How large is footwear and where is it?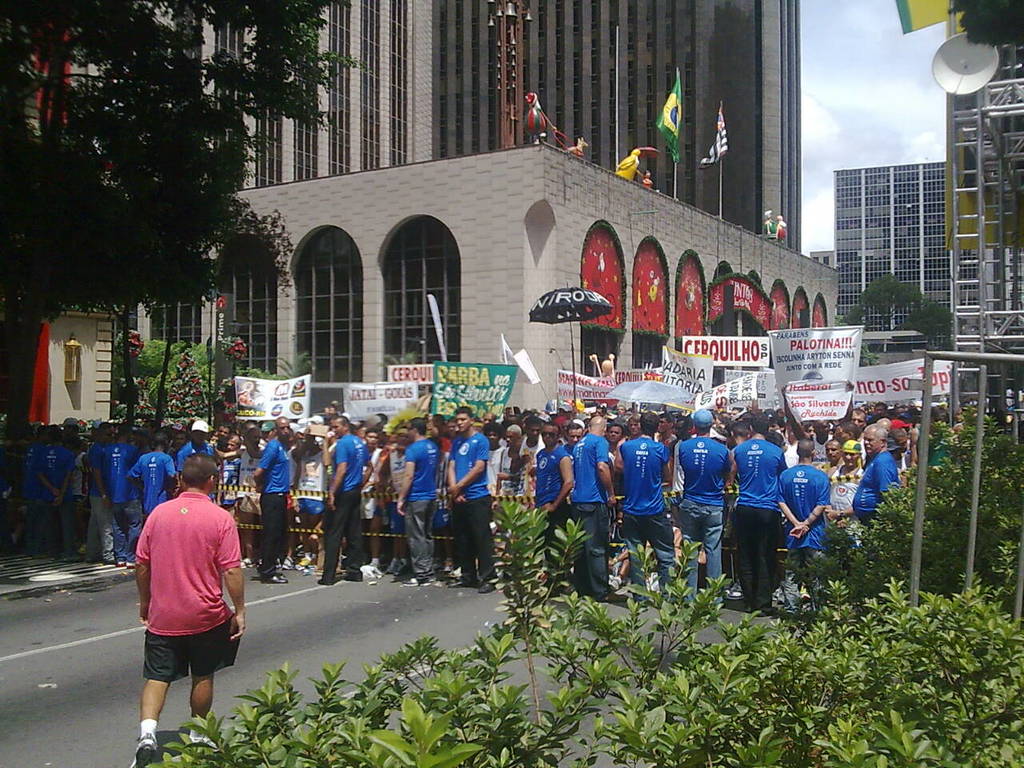
Bounding box: bbox(344, 576, 366, 582).
